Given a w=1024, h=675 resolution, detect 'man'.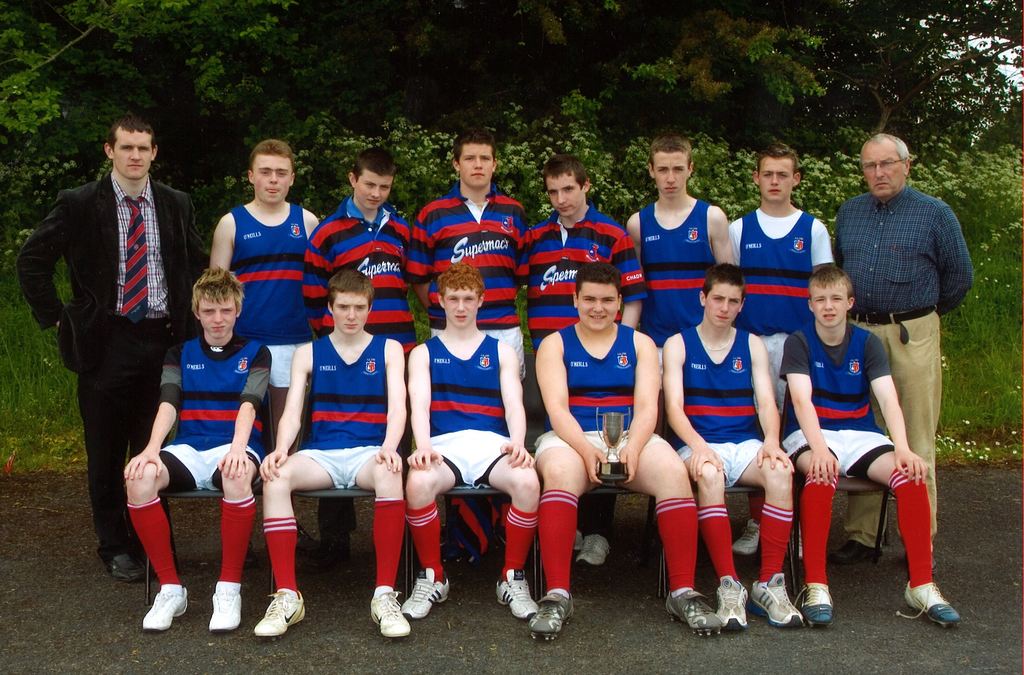
305, 148, 414, 555.
